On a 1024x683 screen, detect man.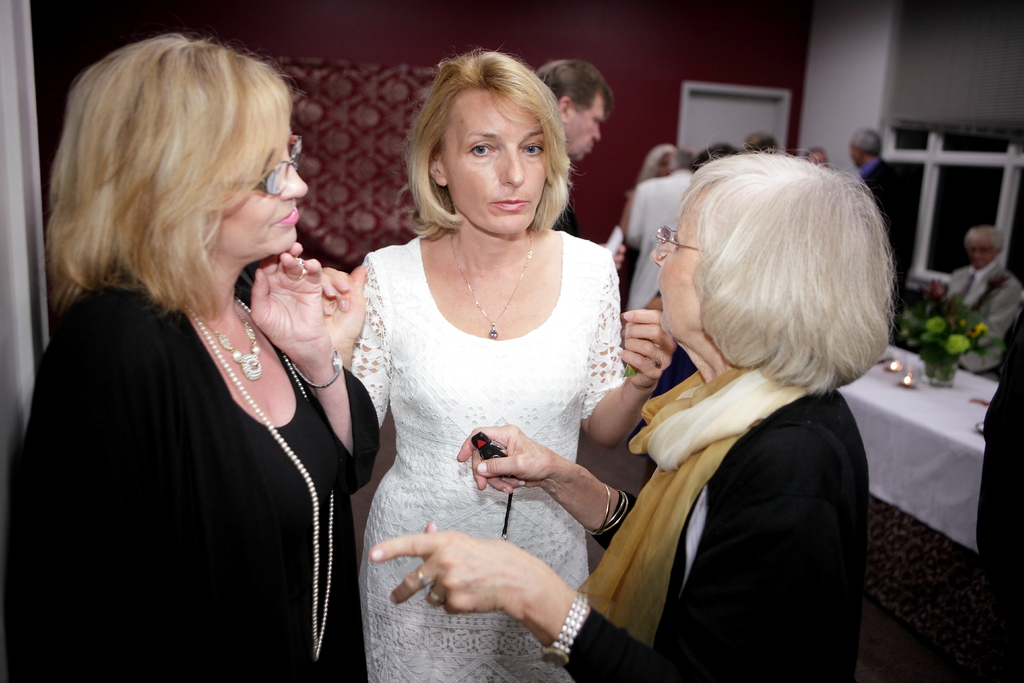
619/142/692/332.
